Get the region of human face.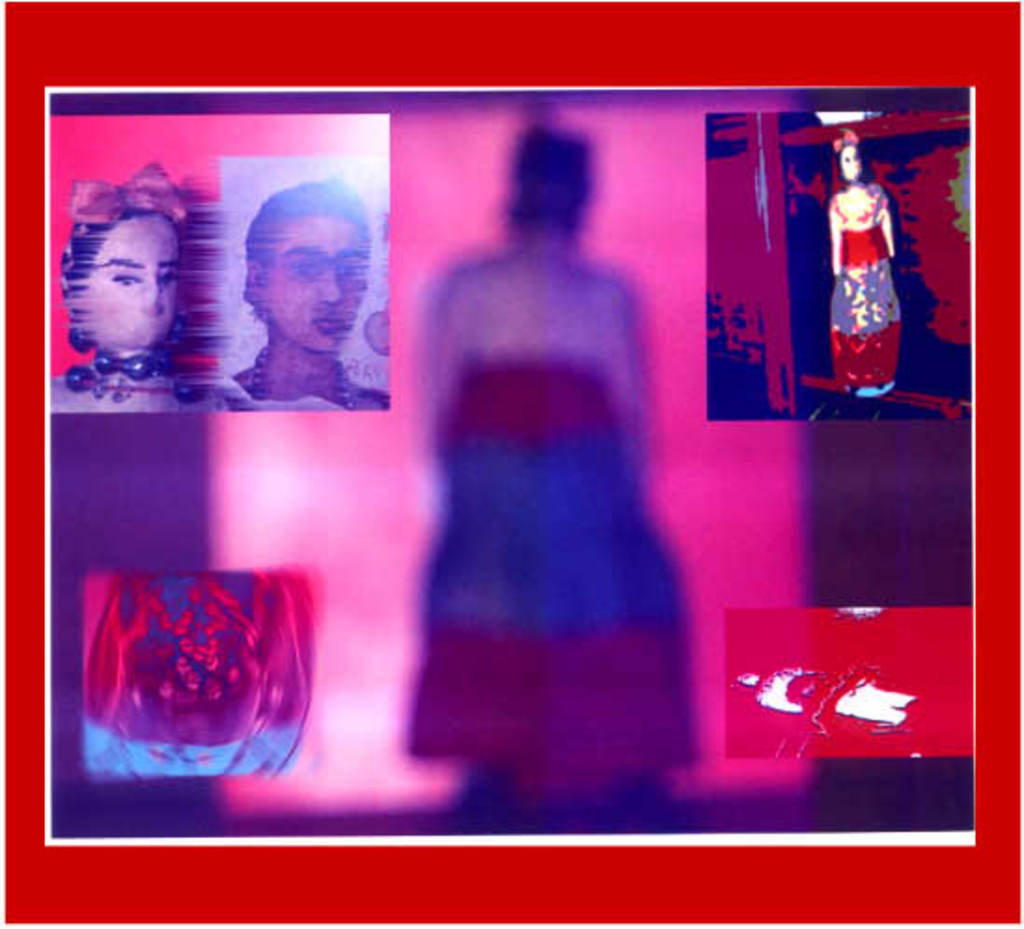
80/211/181/343.
